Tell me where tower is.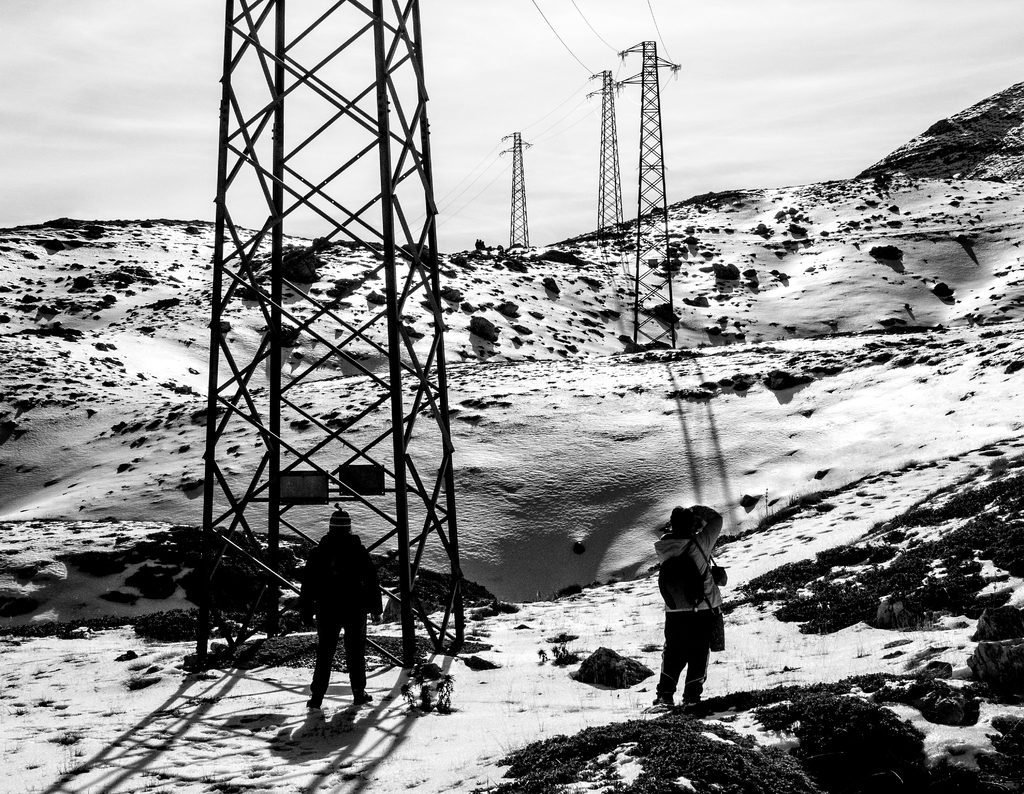
tower is at 497 126 544 243.
